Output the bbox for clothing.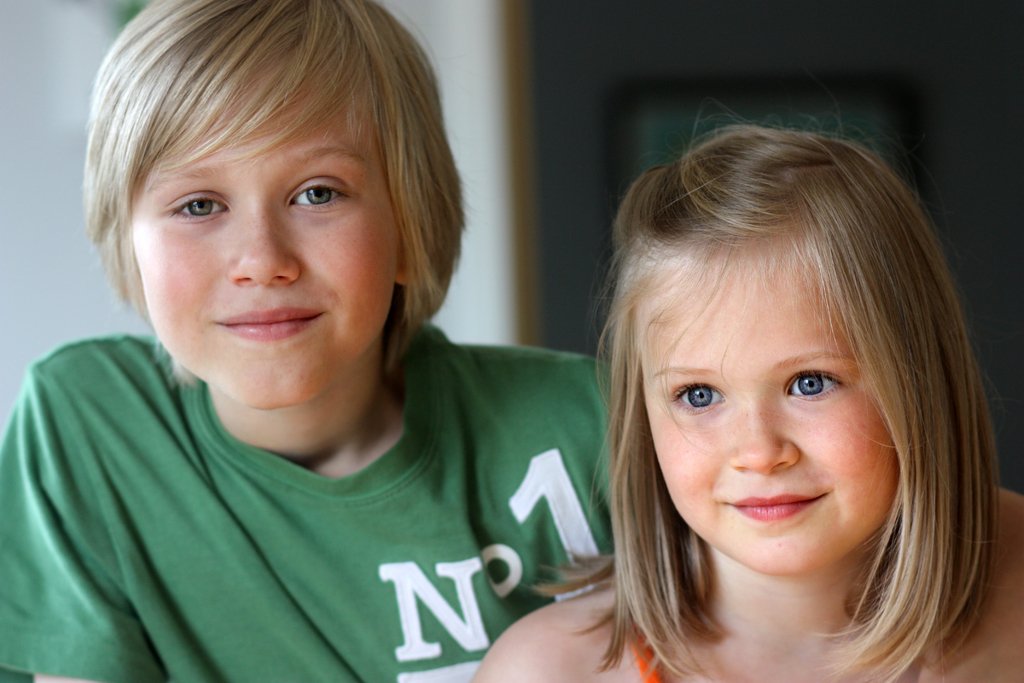
detection(634, 618, 670, 682).
